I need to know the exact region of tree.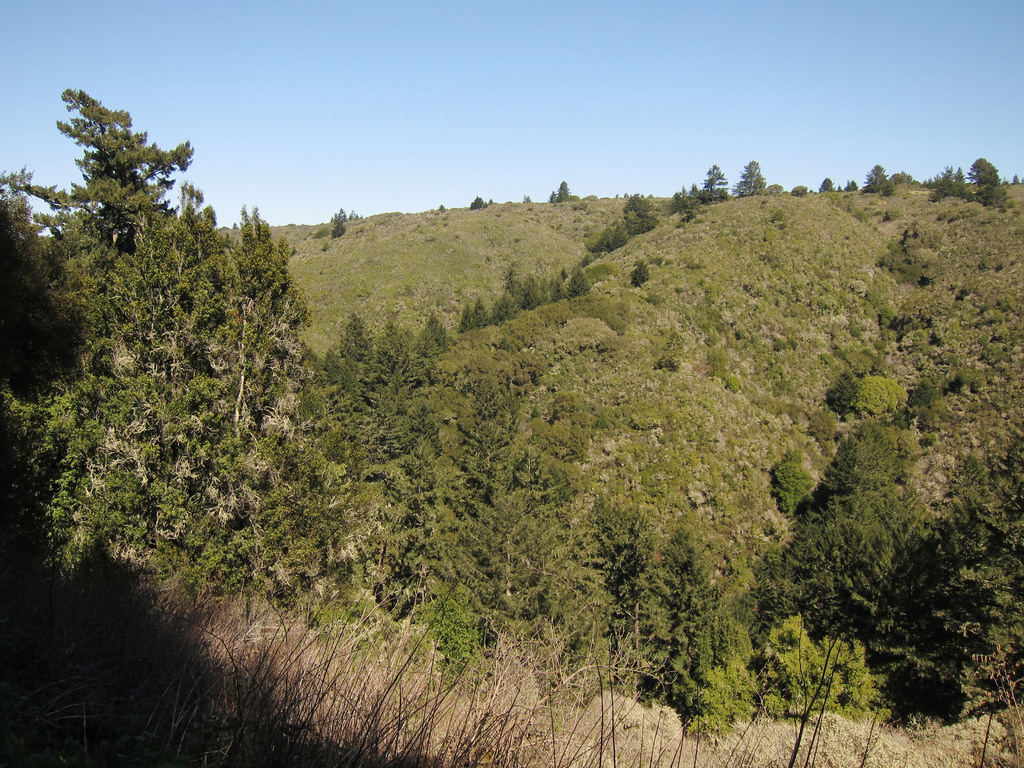
Region: select_region(563, 268, 590, 299).
